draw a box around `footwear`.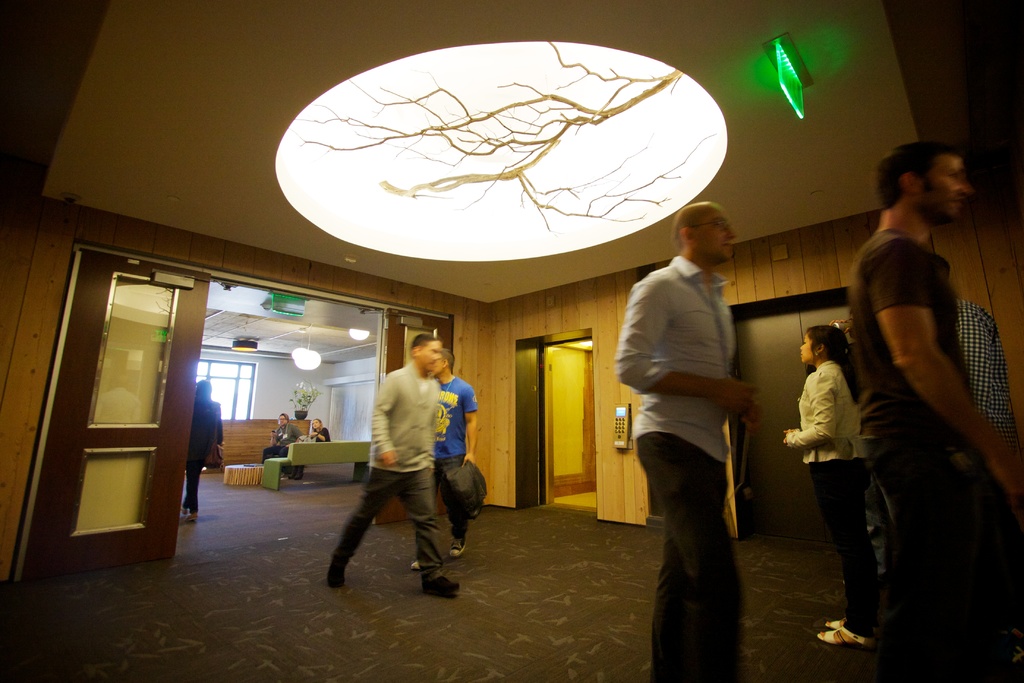
{"x1": 816, "y1": 622, "x2": 866, "y2": 646}.
